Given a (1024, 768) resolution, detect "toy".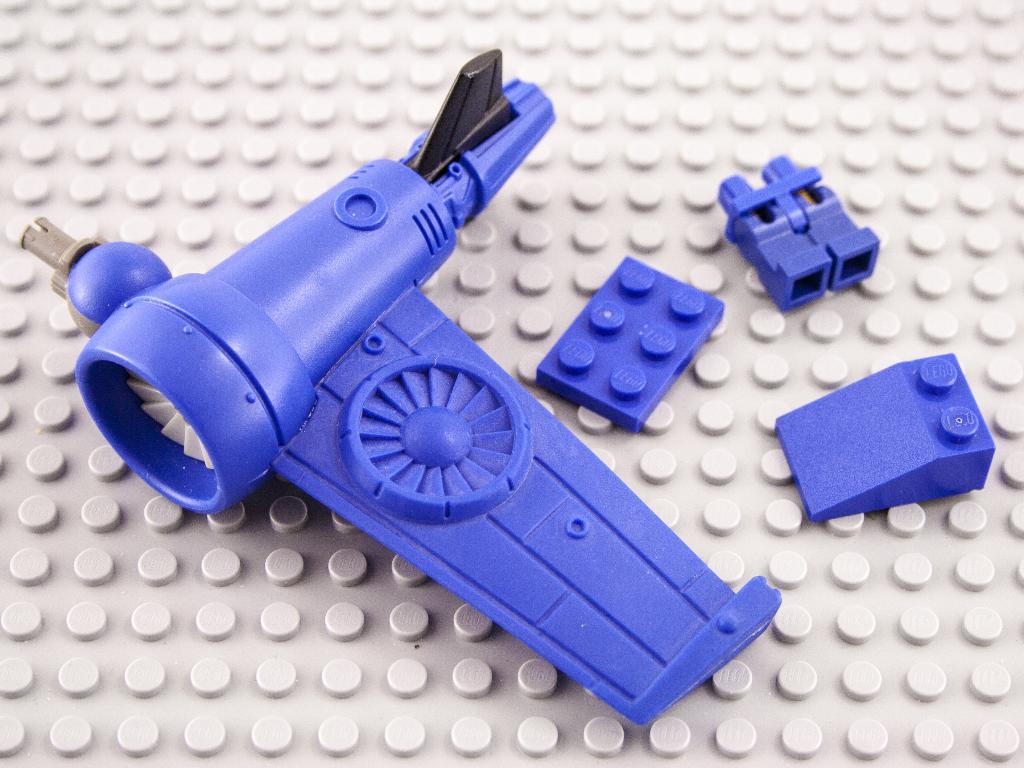
rect(774, 352, 995, 518).
